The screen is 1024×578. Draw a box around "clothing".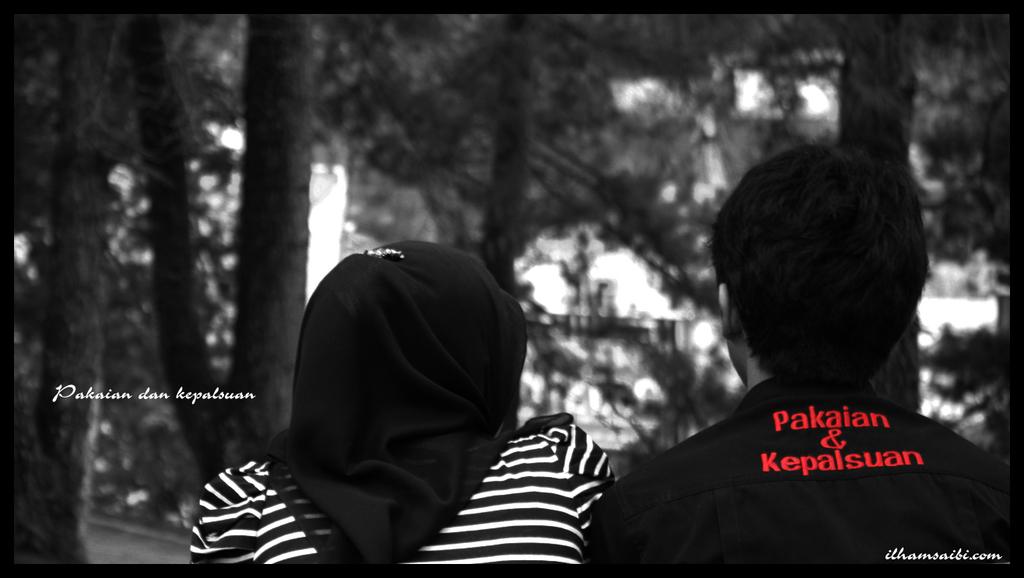
(x1=602, y1=308, x2=998, y2=558).
